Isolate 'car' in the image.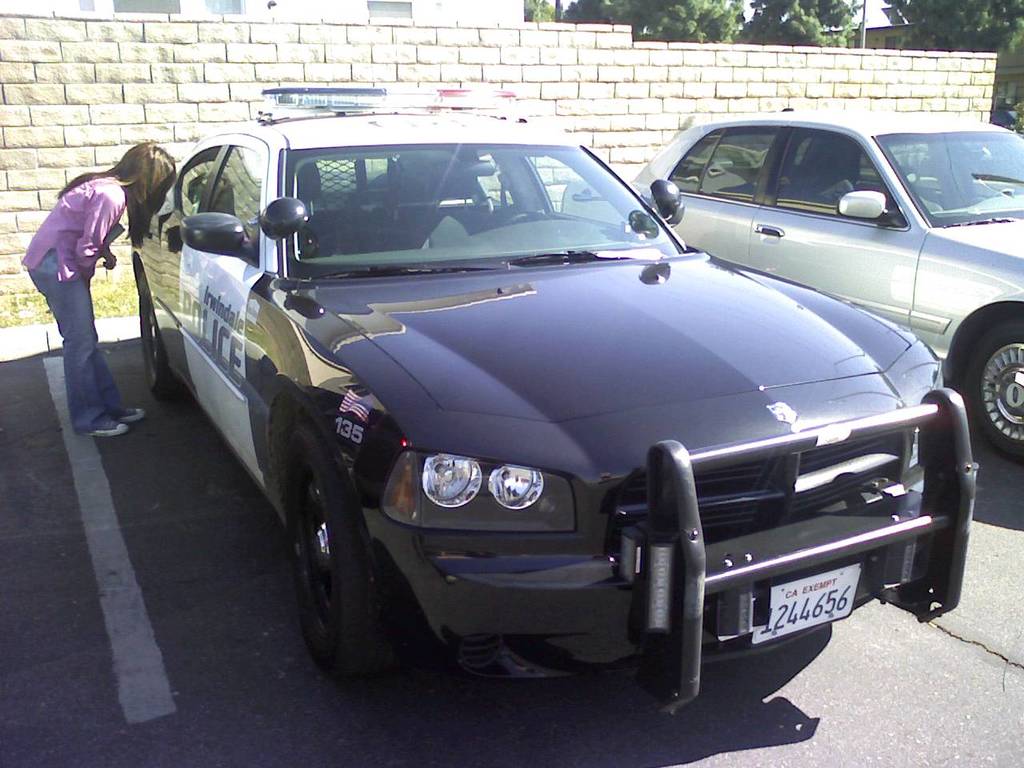
Isolated region: crop(558, 103, 1023, 458).
